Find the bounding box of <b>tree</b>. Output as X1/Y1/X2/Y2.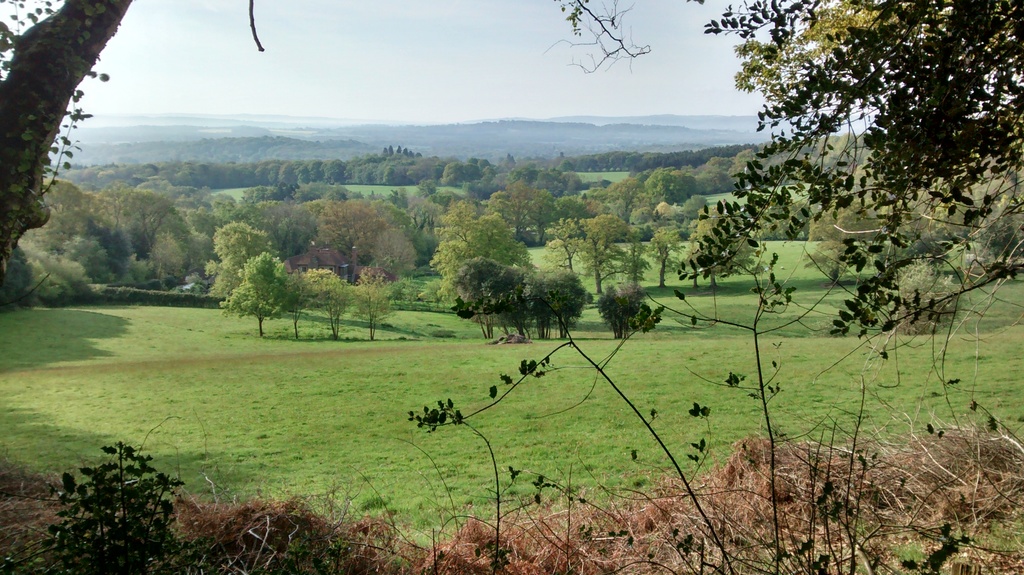
678/0/1018/347.
